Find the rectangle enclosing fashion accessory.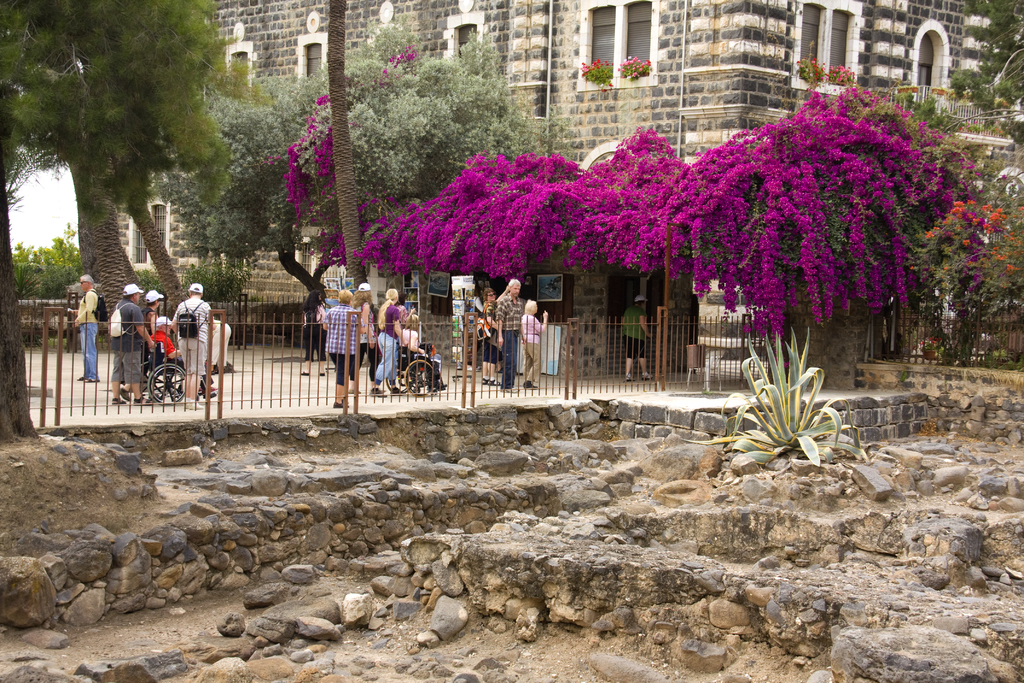
[left=626, top=374, right=636, bottom=383].
